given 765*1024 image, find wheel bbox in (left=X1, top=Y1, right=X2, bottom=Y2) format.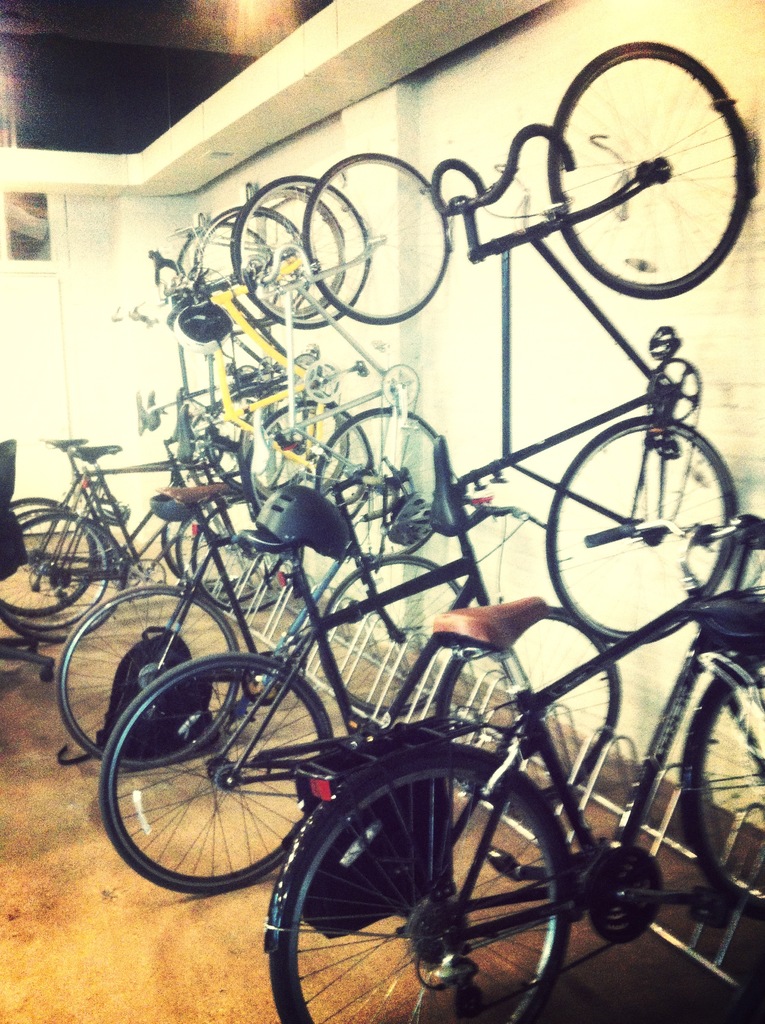
(left=266, top=764, right=569, bottom=1023).
